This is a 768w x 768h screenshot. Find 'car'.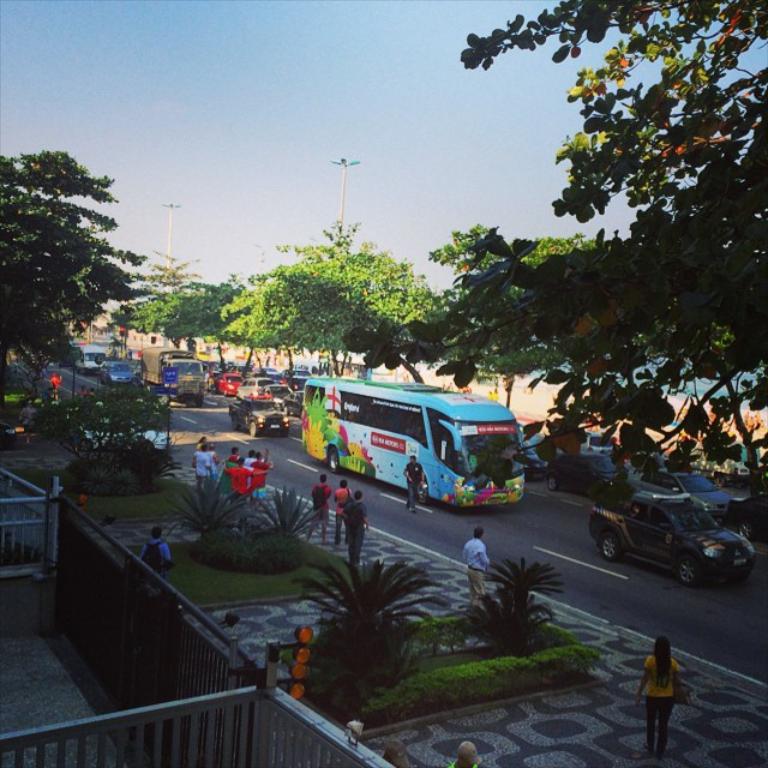
Bounding box: 228/392/293/438.
